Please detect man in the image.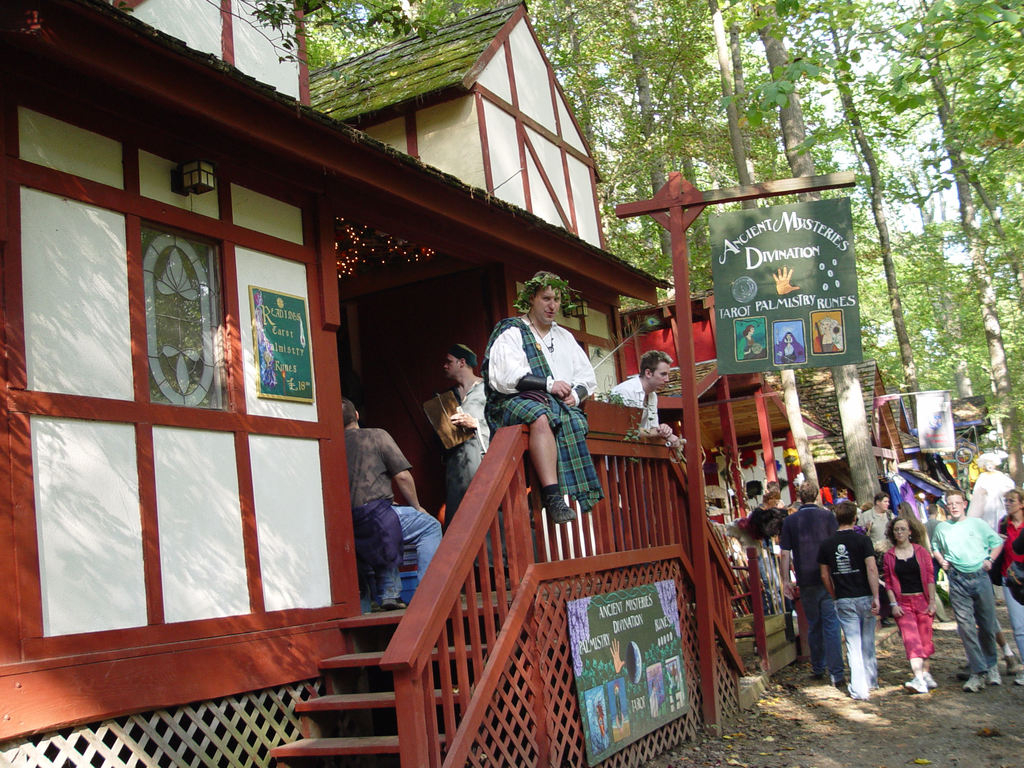
<bbox>479, 269, 603, 527</bbox>.
